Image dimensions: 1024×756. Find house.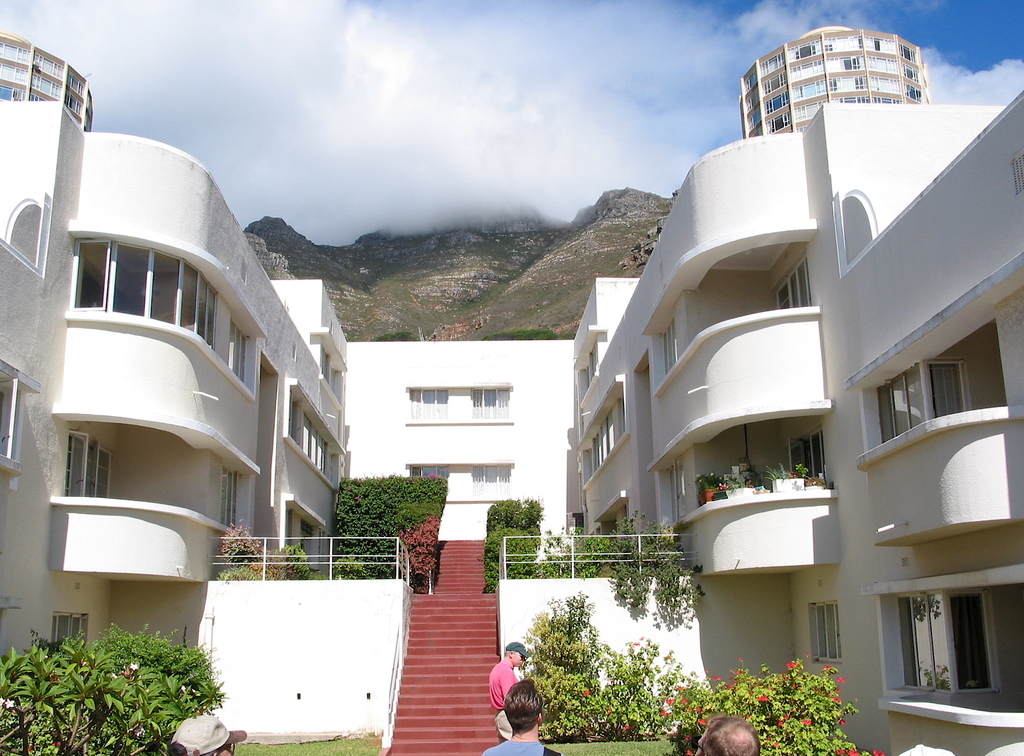
select_region(0, 23, 1023, 755).
